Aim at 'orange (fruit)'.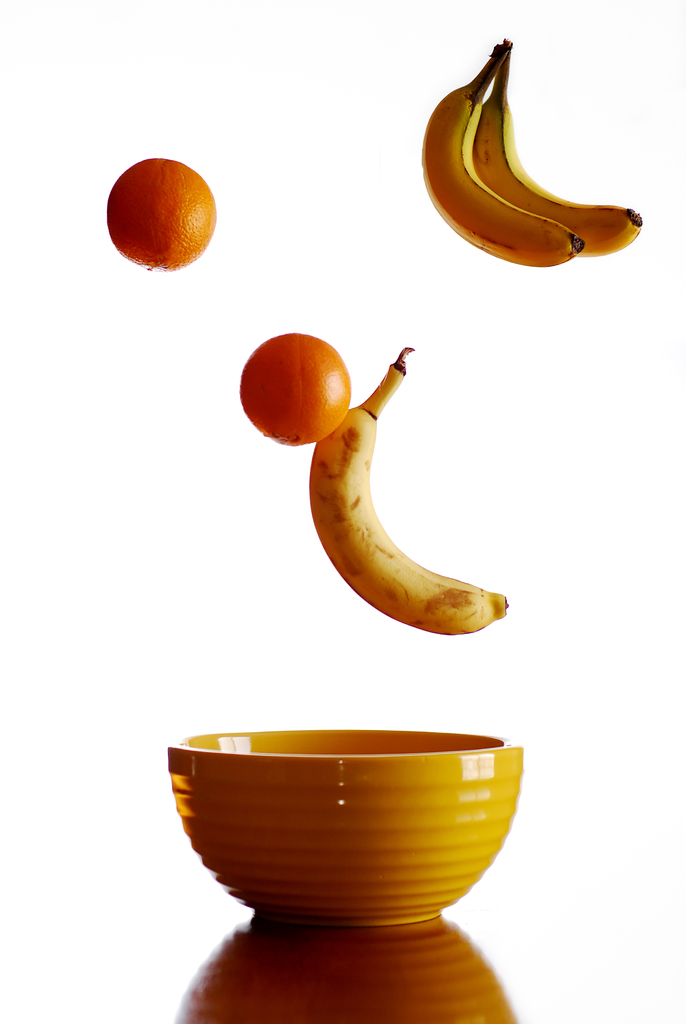
Aimed at (left=237, top=321, right=361, bottom=437).
